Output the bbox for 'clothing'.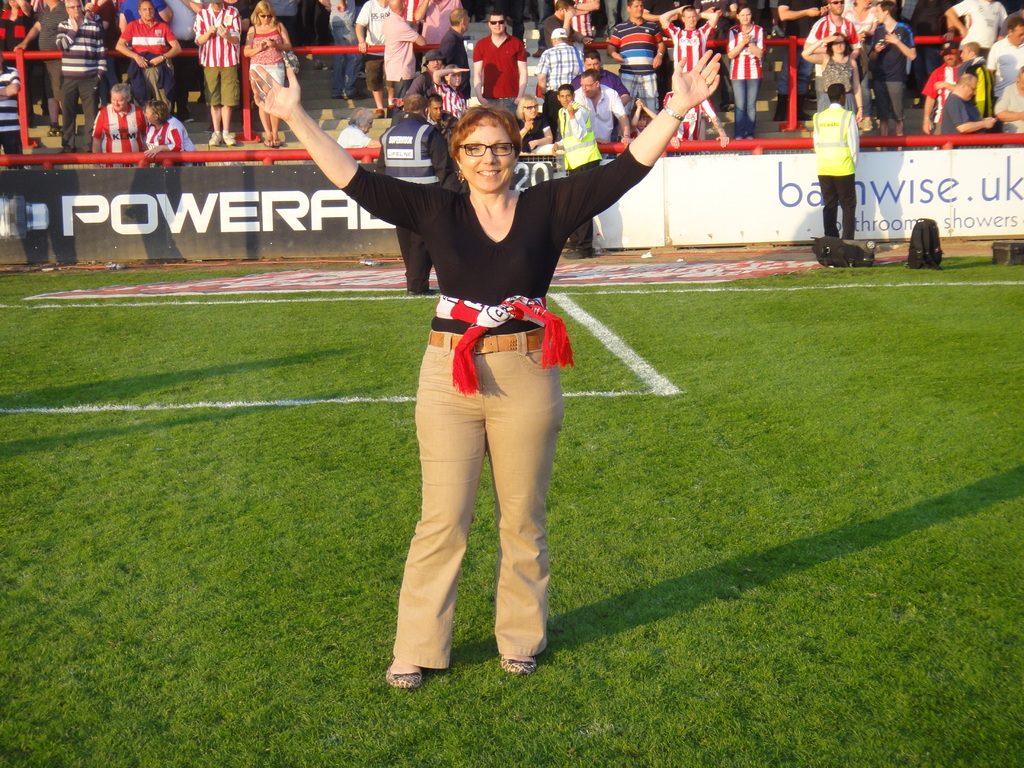
(left=557, top=93, right=618, bottom=156).
